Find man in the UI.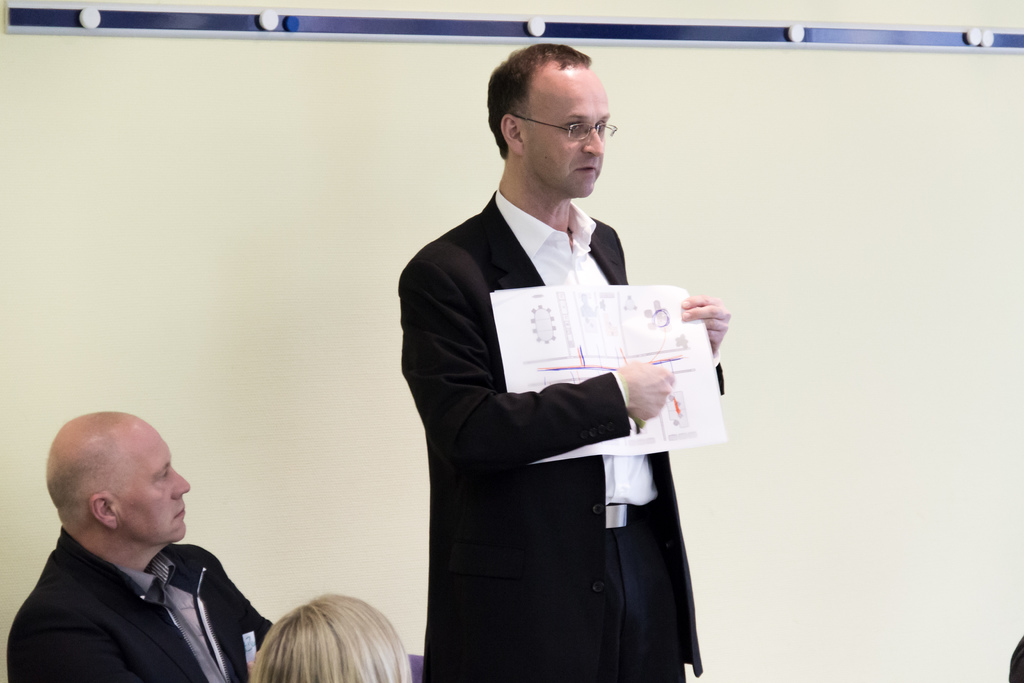
UI element at bbox=(399, 40, 698, 682).
